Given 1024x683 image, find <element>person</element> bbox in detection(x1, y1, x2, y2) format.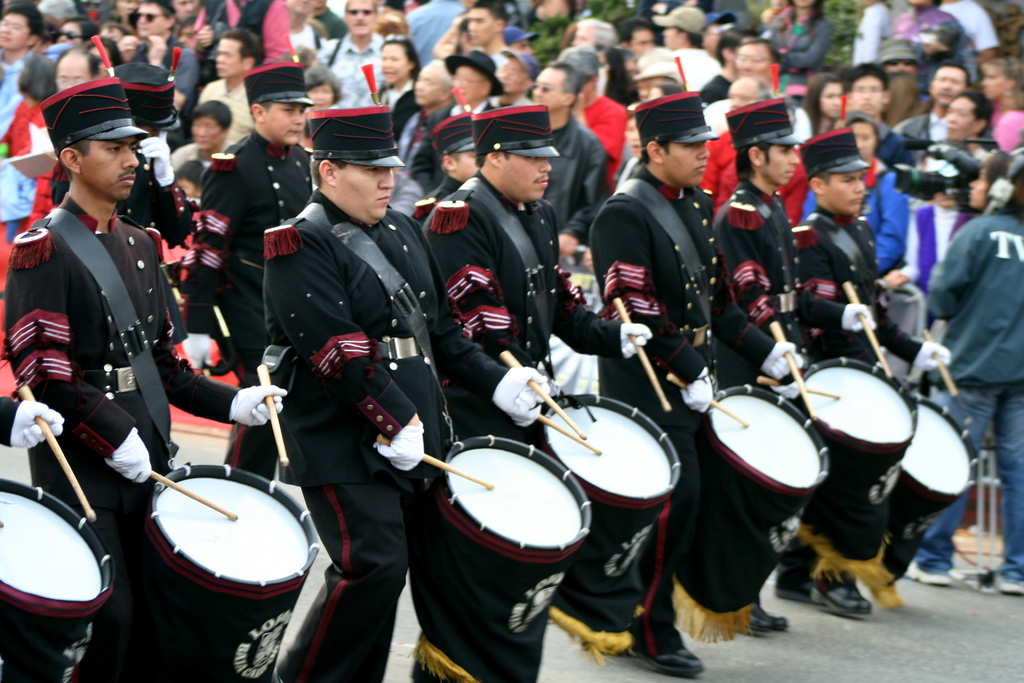
detection(365, 30, 436, 124).
